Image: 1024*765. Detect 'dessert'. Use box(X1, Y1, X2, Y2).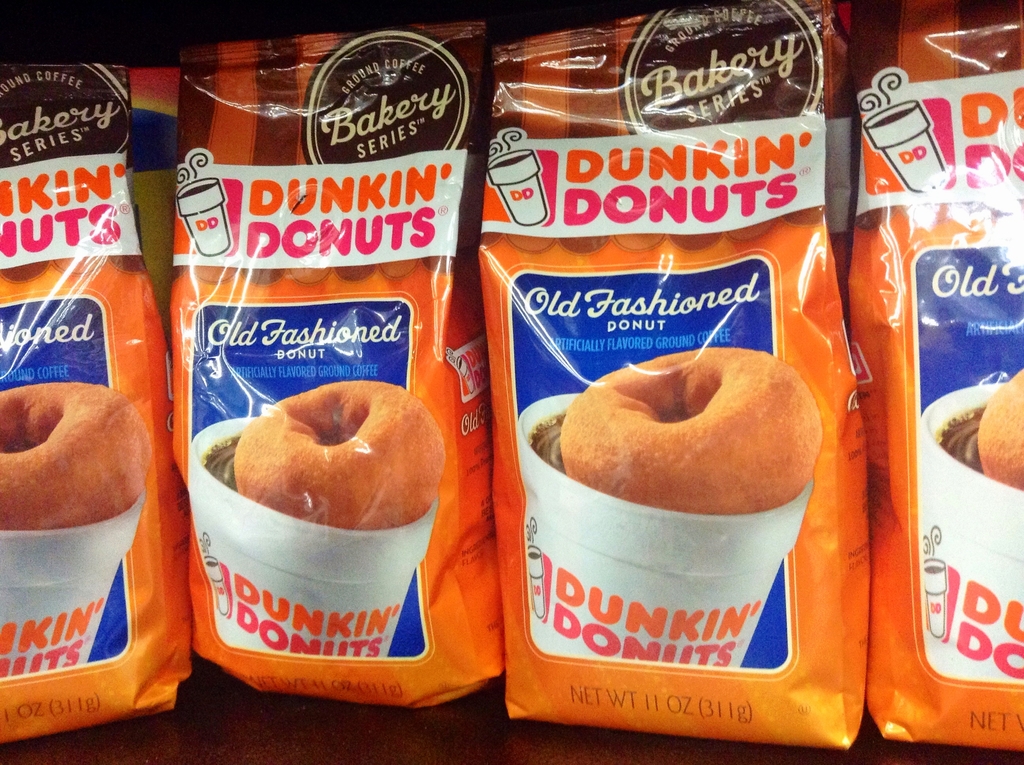
box(0, 382, 151, 529).
